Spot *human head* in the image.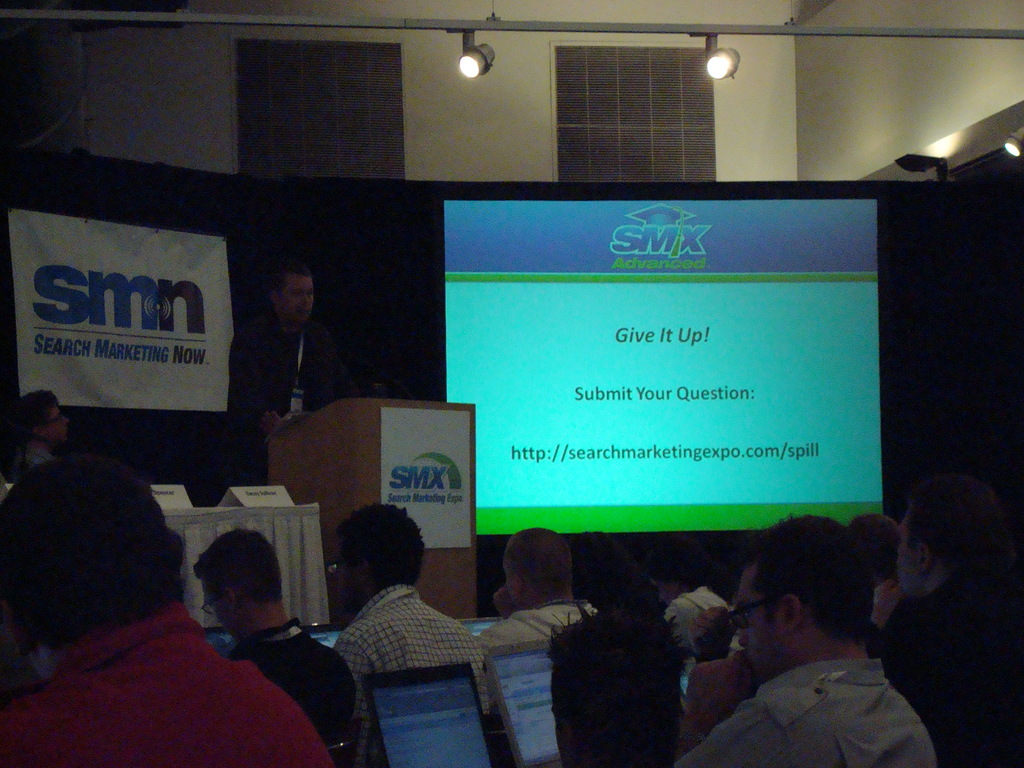
*human head* found at [846, 513, 891, 587].
